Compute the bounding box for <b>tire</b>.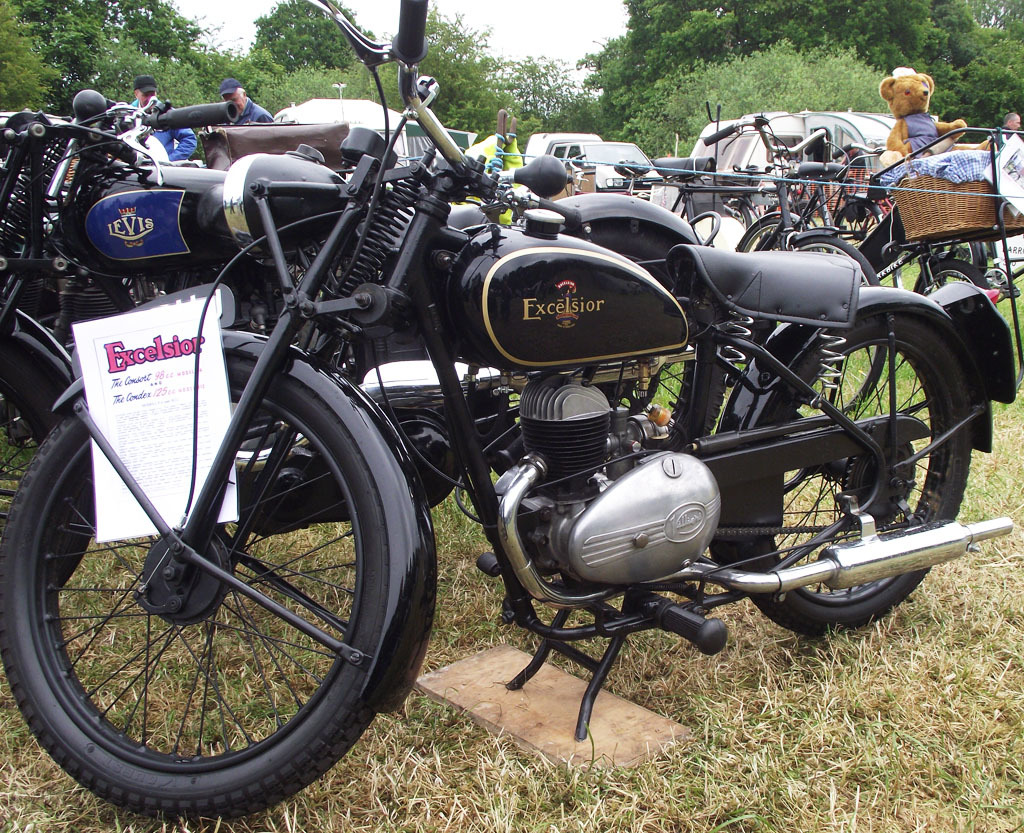
0 319 434 824.
